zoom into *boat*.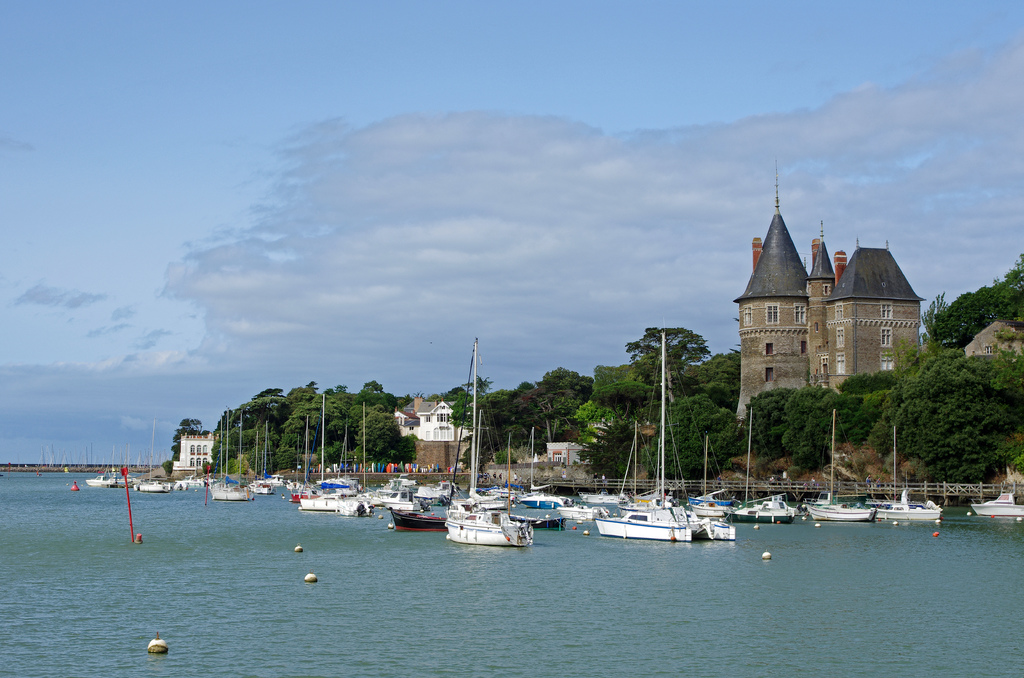
Zoom target: locate(803, 407, 876, 522).
